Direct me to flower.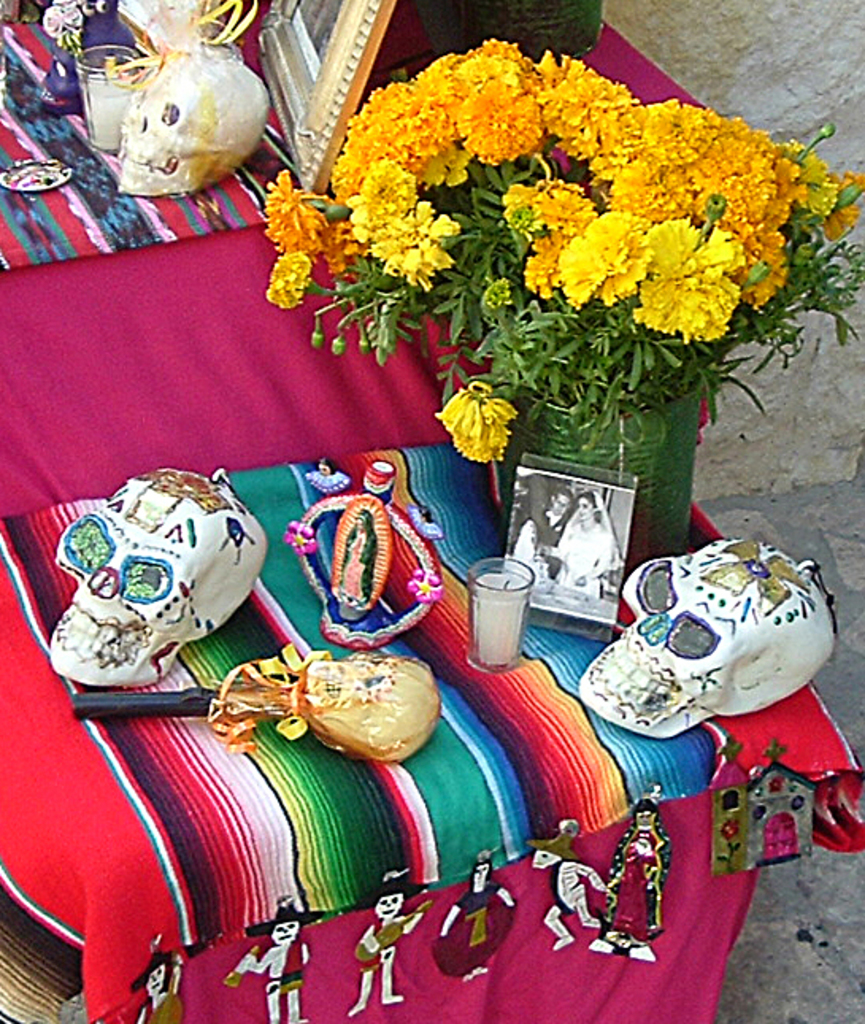
Direction: region(436, 378, 517, 468).
